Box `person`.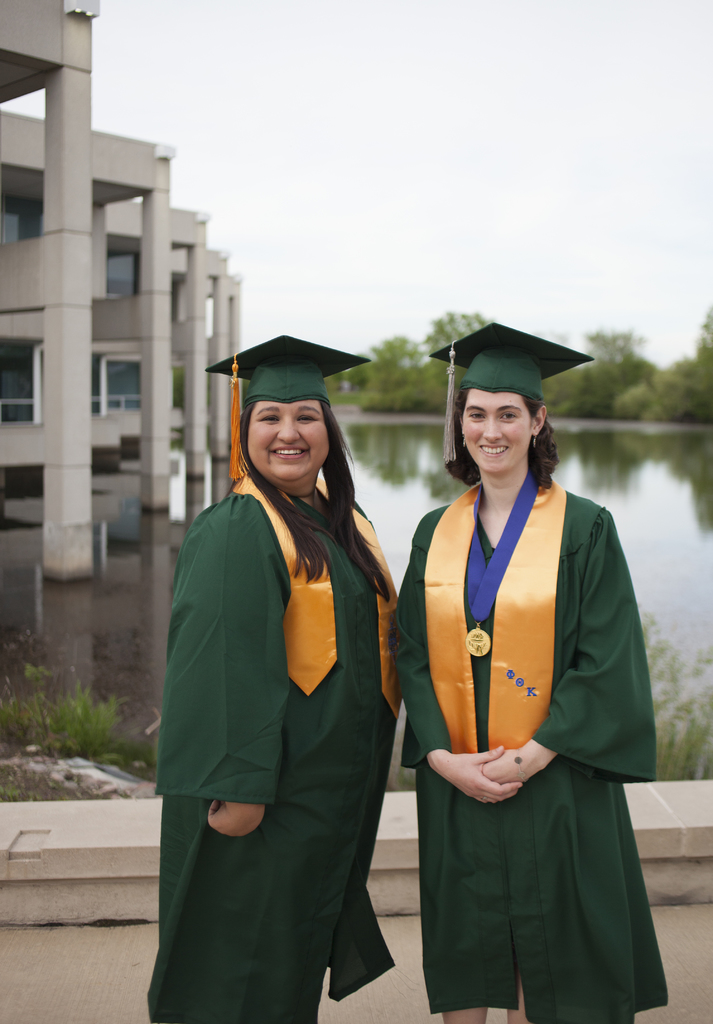
region(151, 328, 417, 1023).
